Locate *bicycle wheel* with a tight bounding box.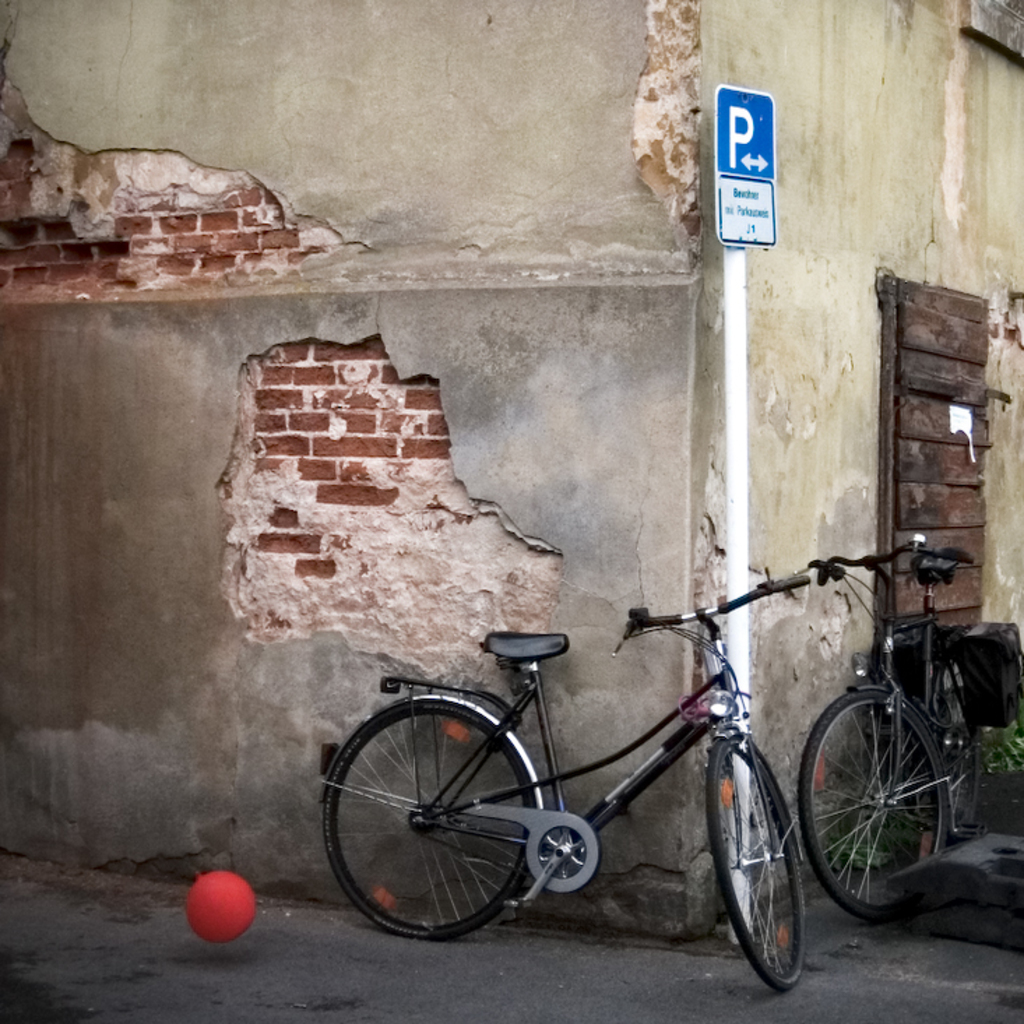
select_region(332, 705, 578, 957).
